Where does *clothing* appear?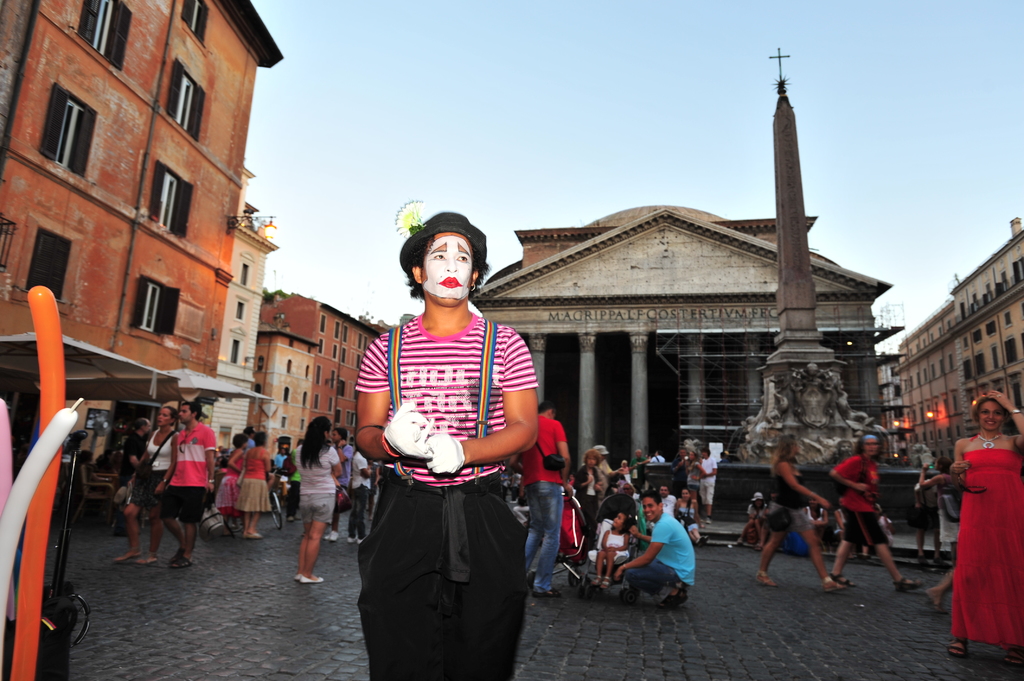
Appears at region(697, 456, 717, 508).
